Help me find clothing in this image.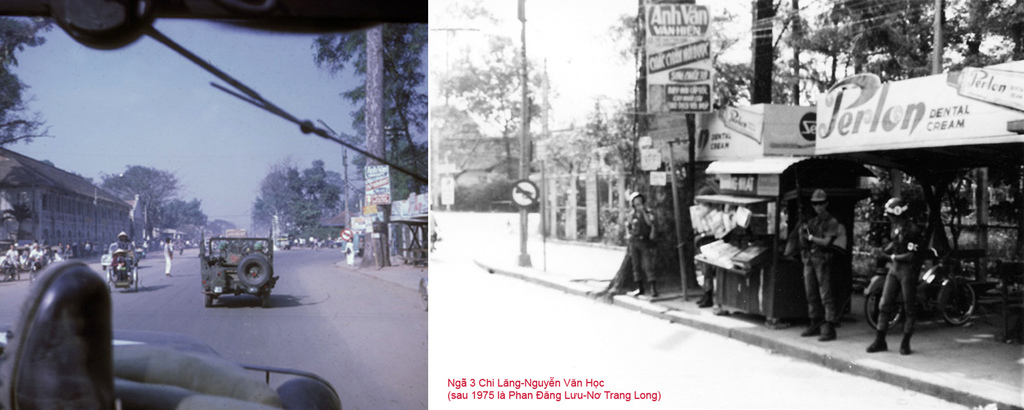
Found it: left=879, top=212, right=921, bottom=342.
